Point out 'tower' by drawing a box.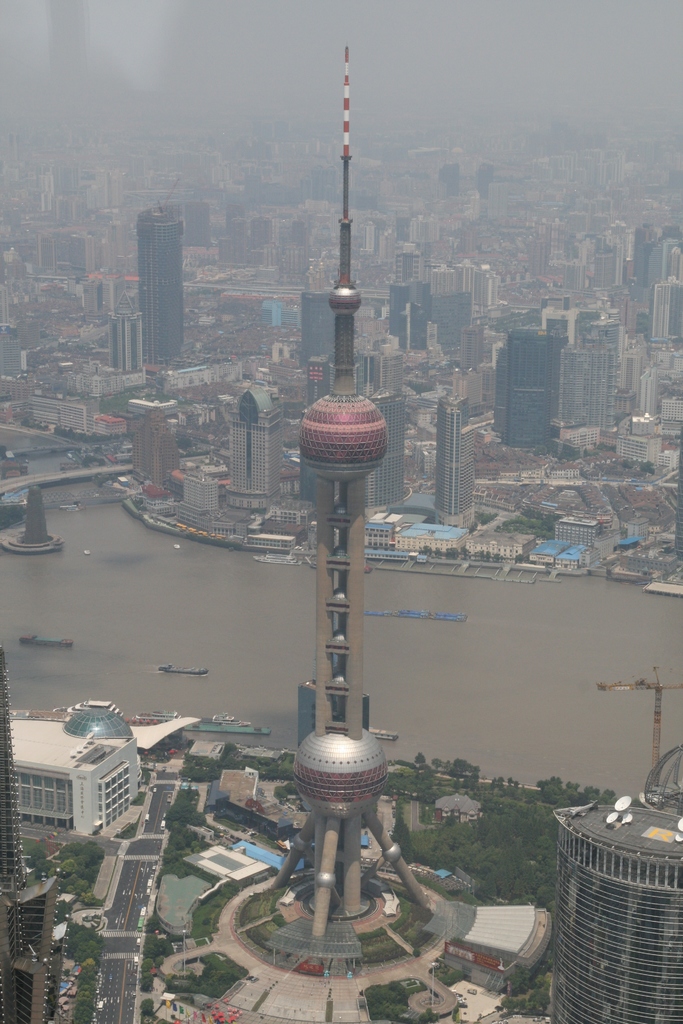
{"x1": 288, "y1": 35, "x2": 393, "y2": 972}.
